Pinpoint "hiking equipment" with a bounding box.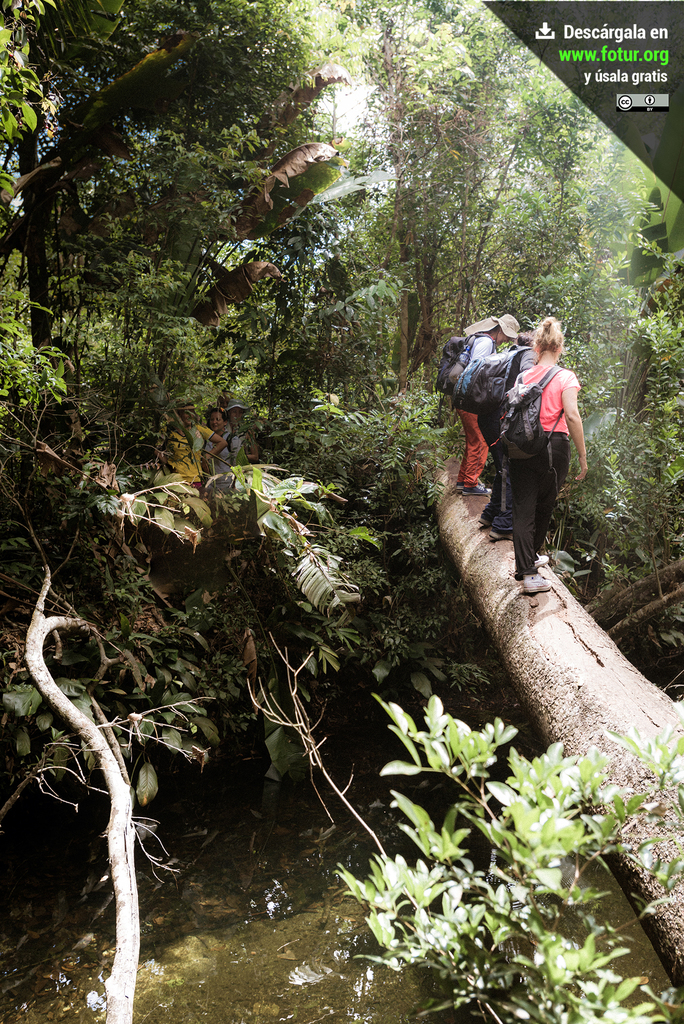
453, 480, 485, 491.
